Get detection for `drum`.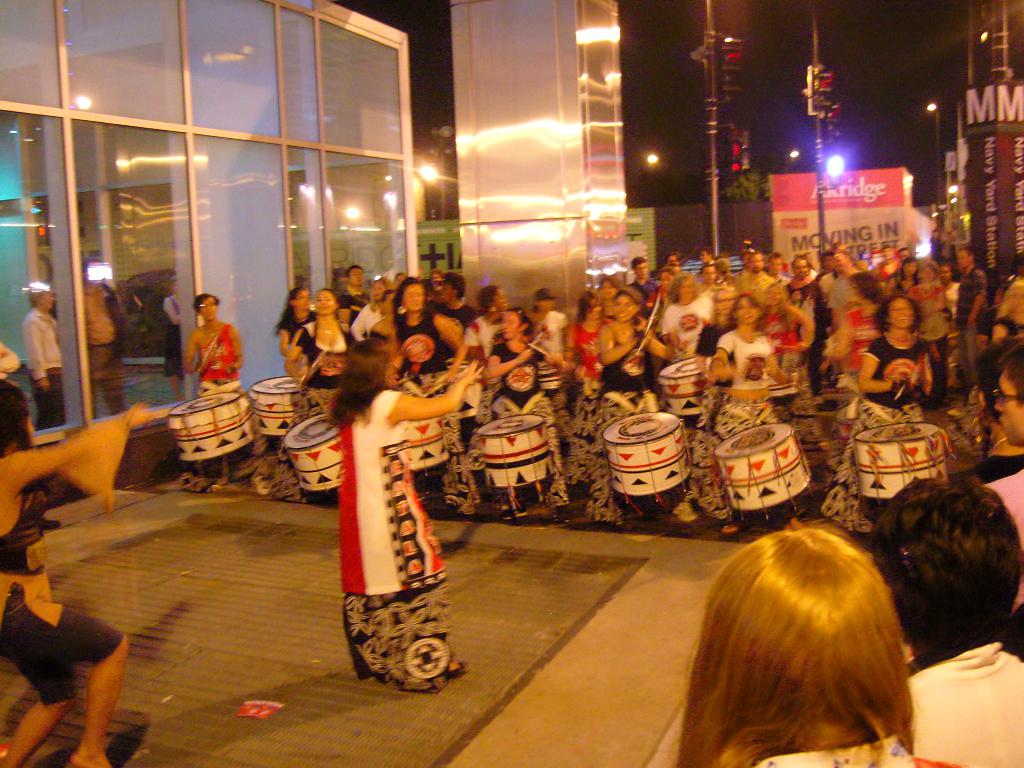
Detection: [left=164, top=387, right=250, bottom=461].
